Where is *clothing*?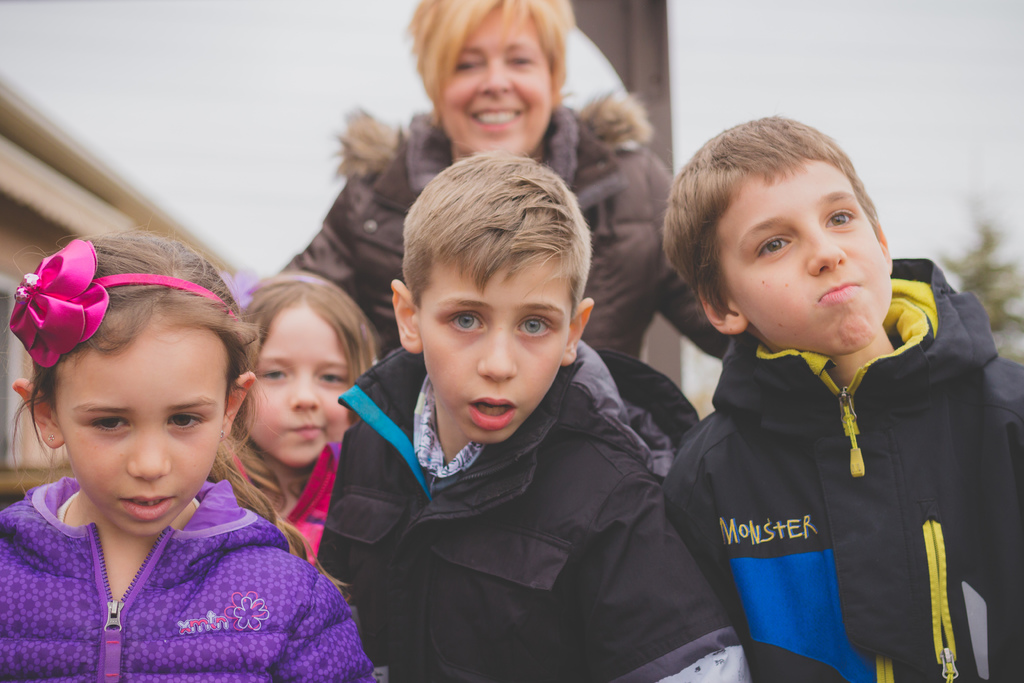
locate(8, 482, 353, 665).
